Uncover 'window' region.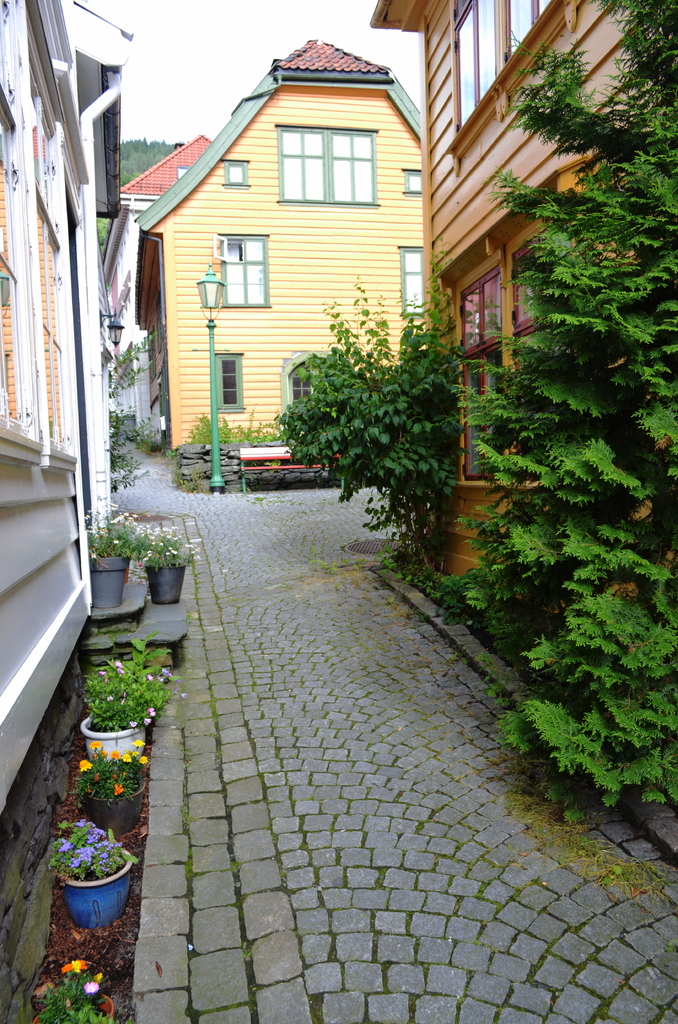
Uncovered: BBox(404, 168, 421, 190).
